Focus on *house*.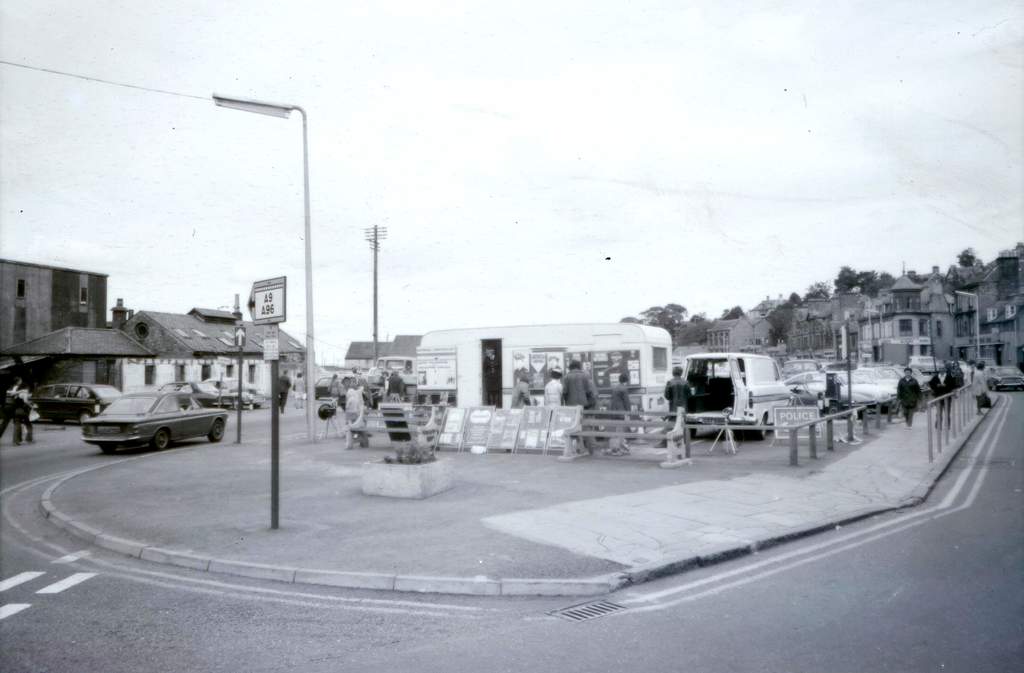
Focused at x1=839, y1=267, x2=986, y2=356.
